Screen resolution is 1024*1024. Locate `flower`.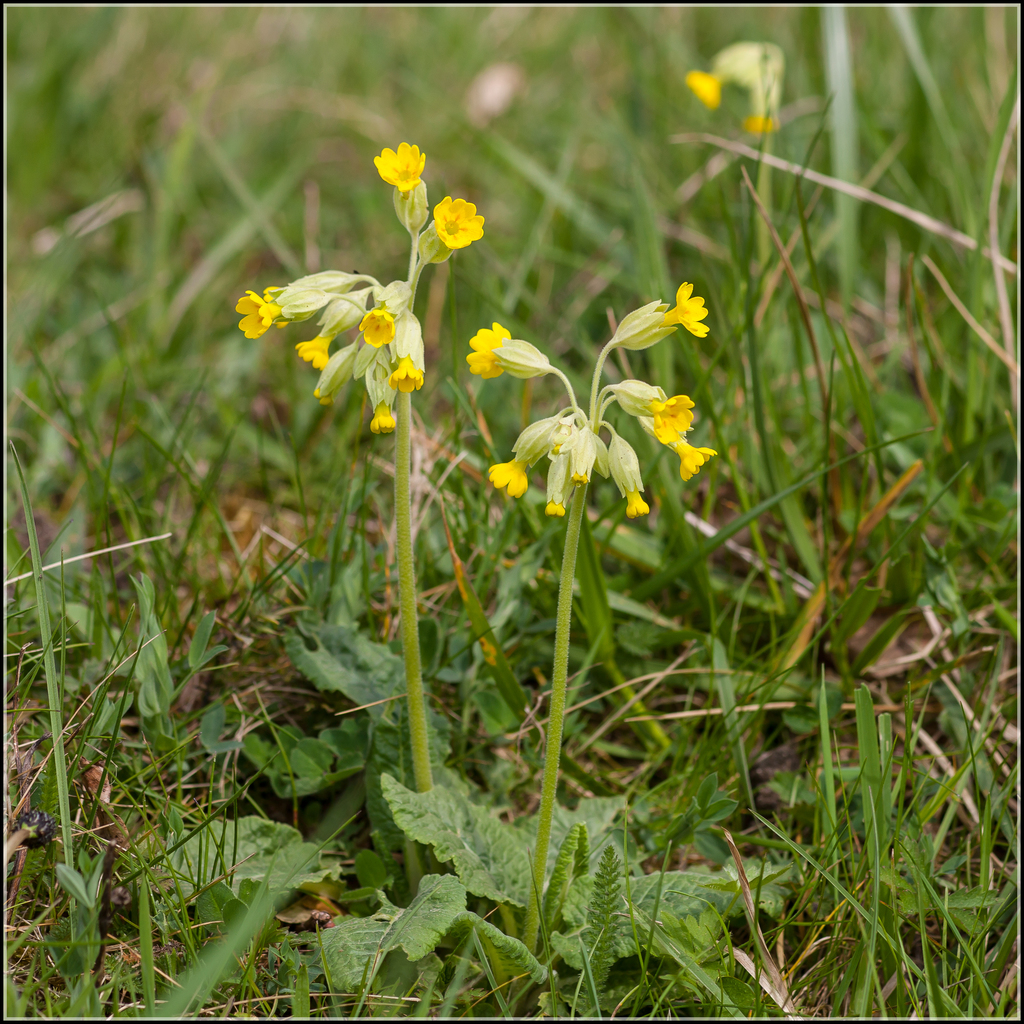
<bbox>656, 282, 716, 337</bbox>.
